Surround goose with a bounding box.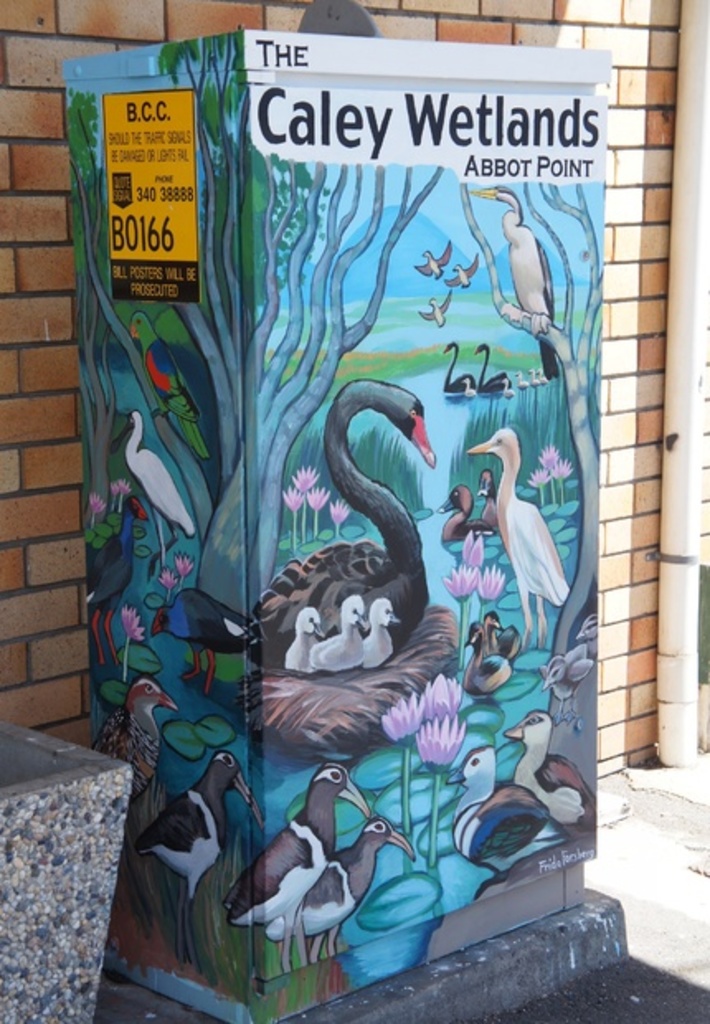
BBox(129, 748, 254, 902).
